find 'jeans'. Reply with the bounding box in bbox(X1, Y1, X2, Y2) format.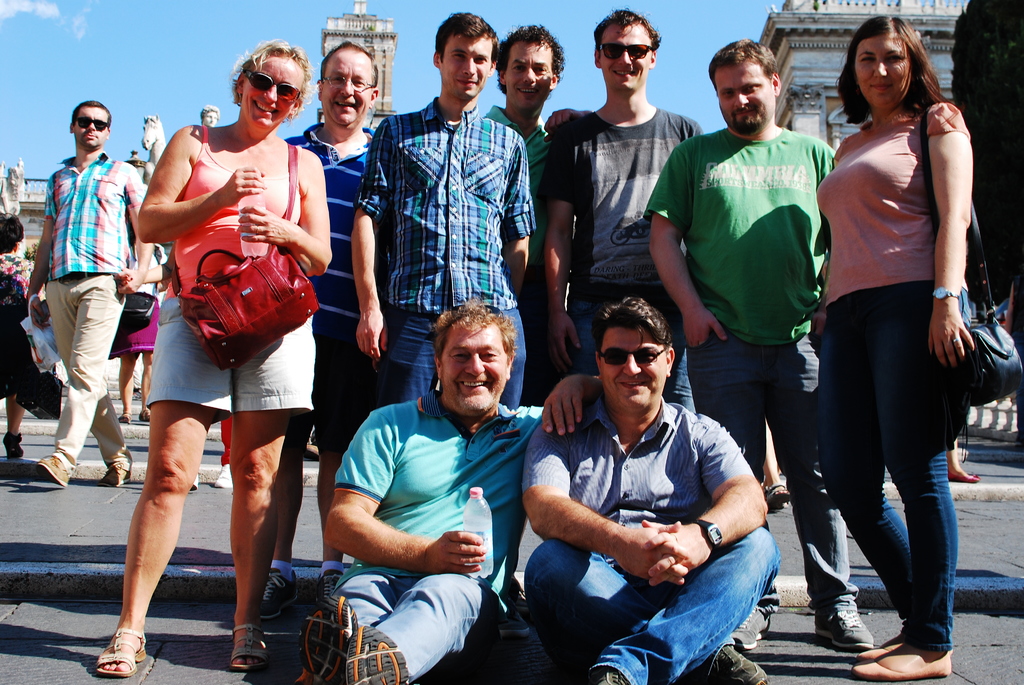
bbox(390, 304, 523, 407).
